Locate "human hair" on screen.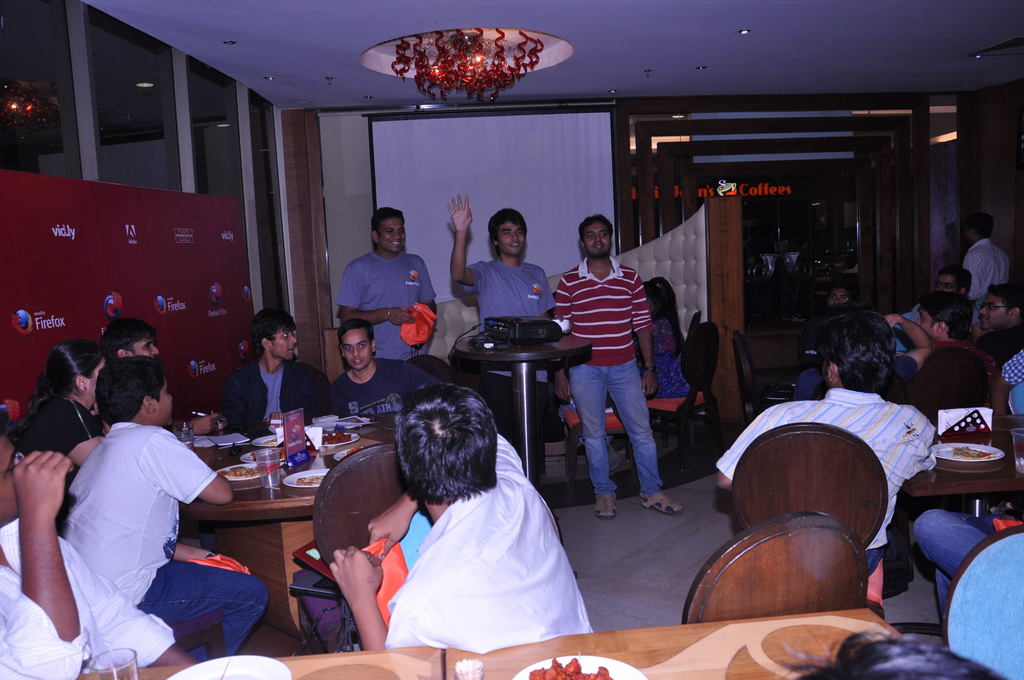
On screen at 988/282/1023/319.
